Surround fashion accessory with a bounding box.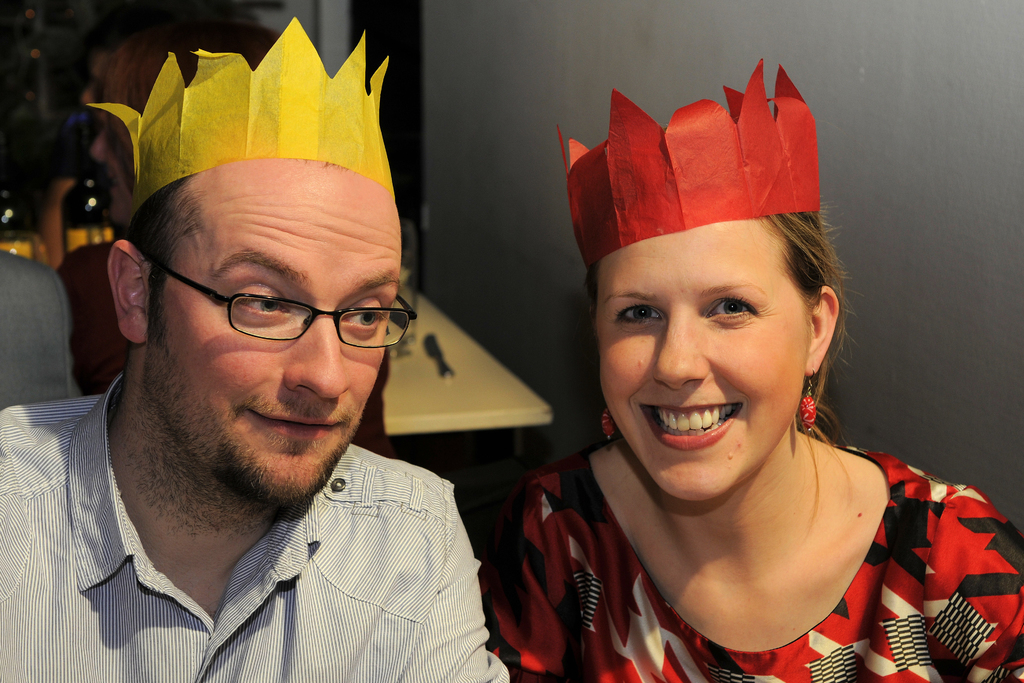
BBox(803, 375, 817, 427).
